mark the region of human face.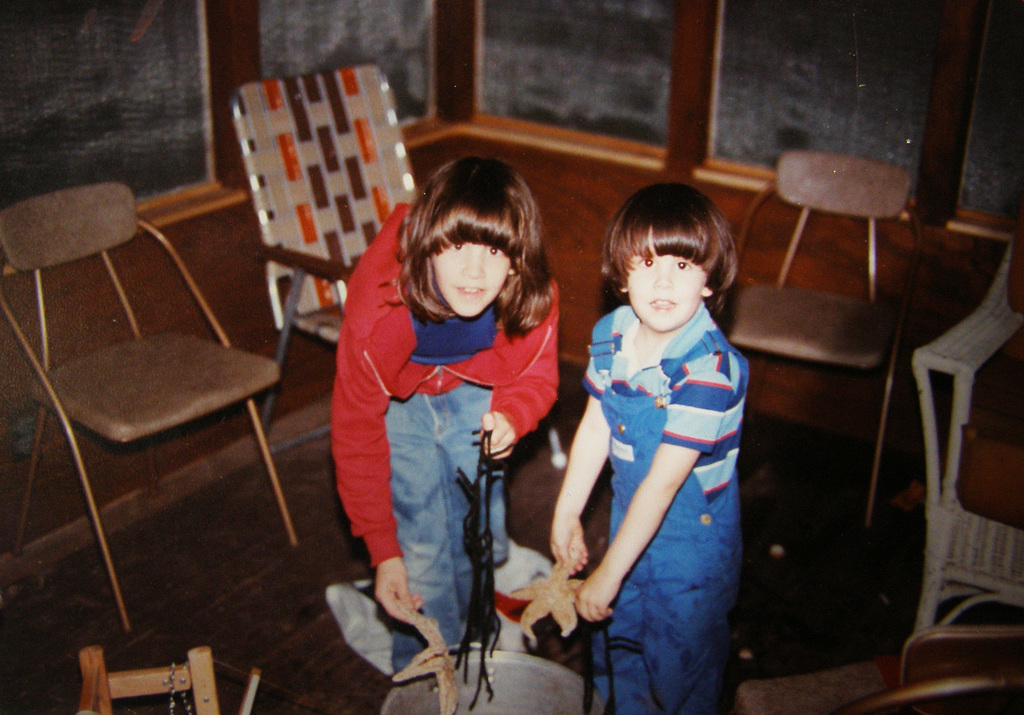
Region: (434,230,506,317).
